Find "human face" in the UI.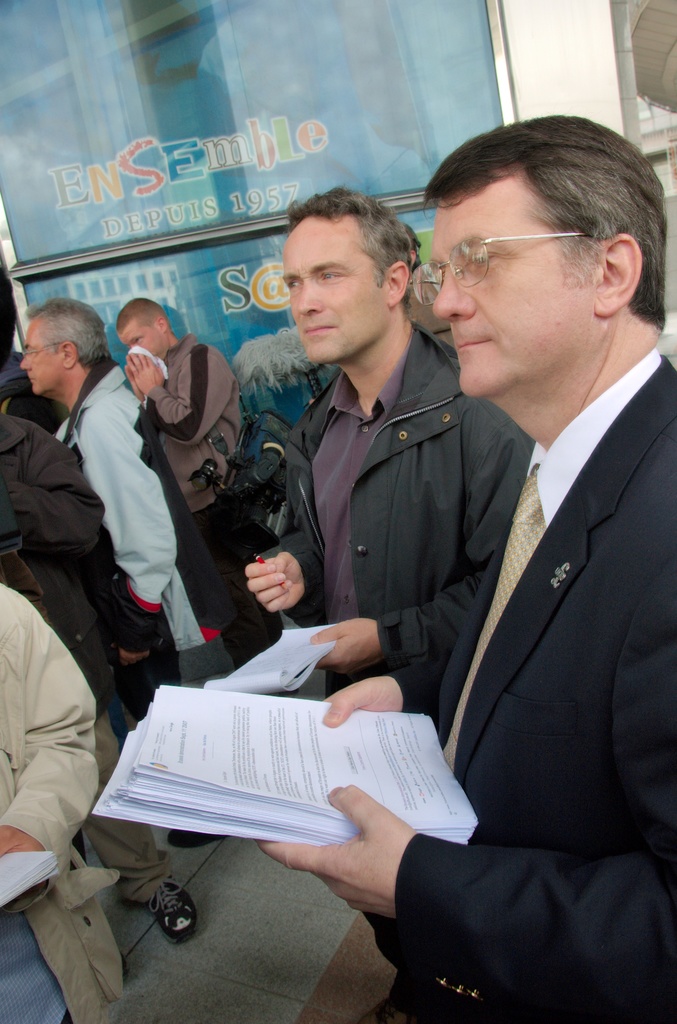
UI element at [x1=282, y1=221, x2=384, y2=361].
